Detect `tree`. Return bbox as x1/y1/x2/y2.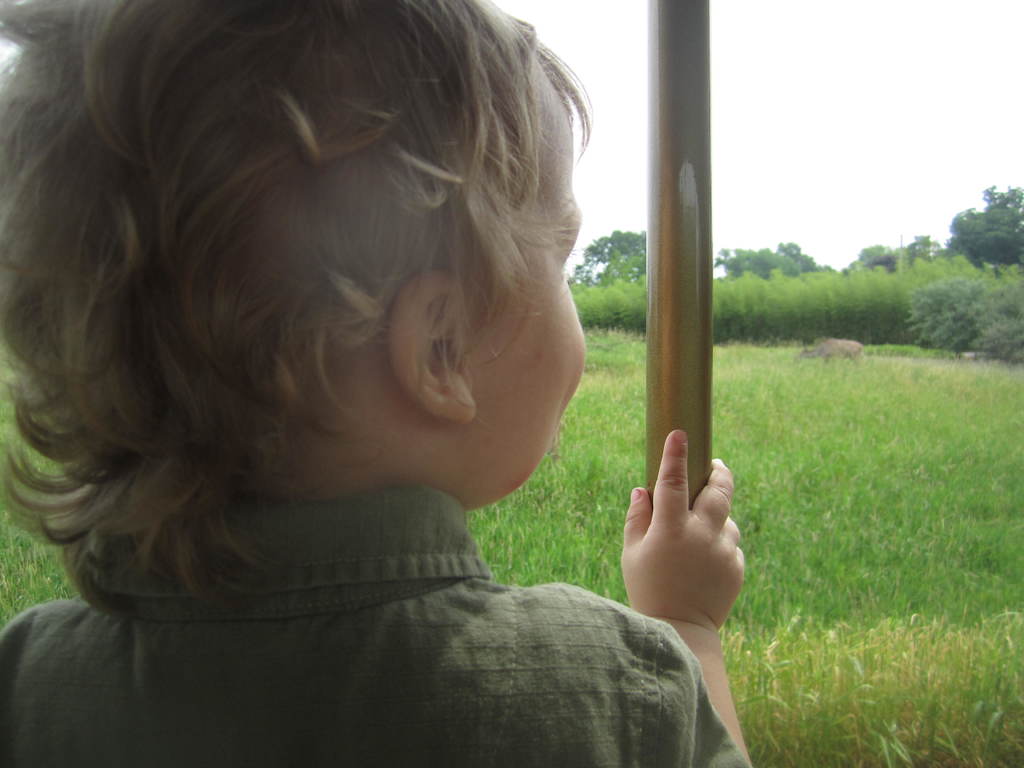
570/225/655/284.
